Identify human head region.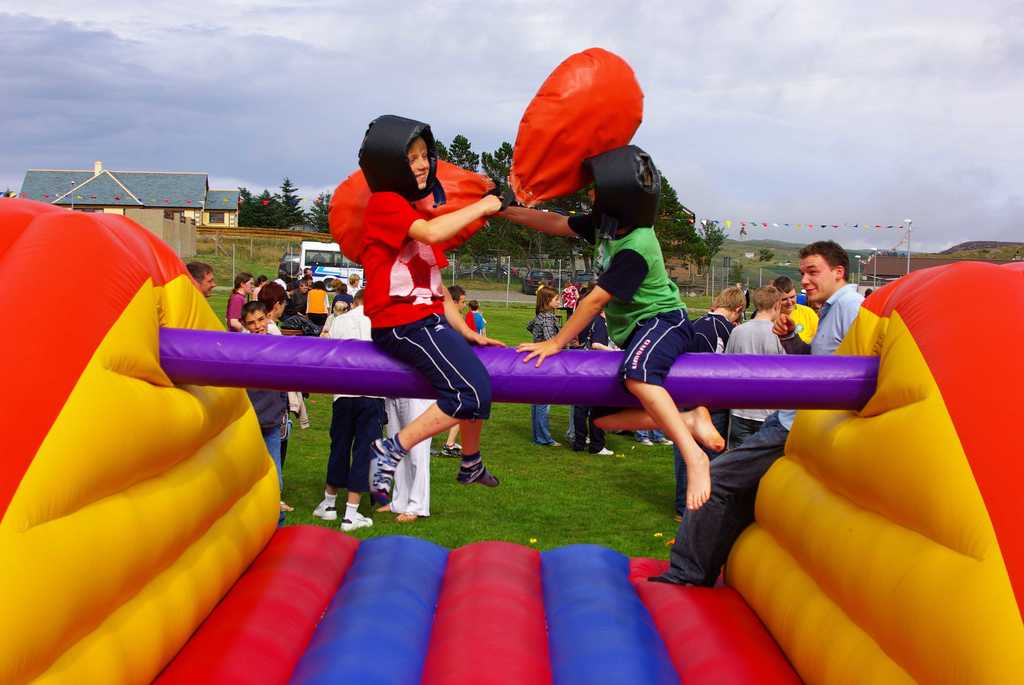
Region: x1=255, y1=272, x2=269, y2=284.
